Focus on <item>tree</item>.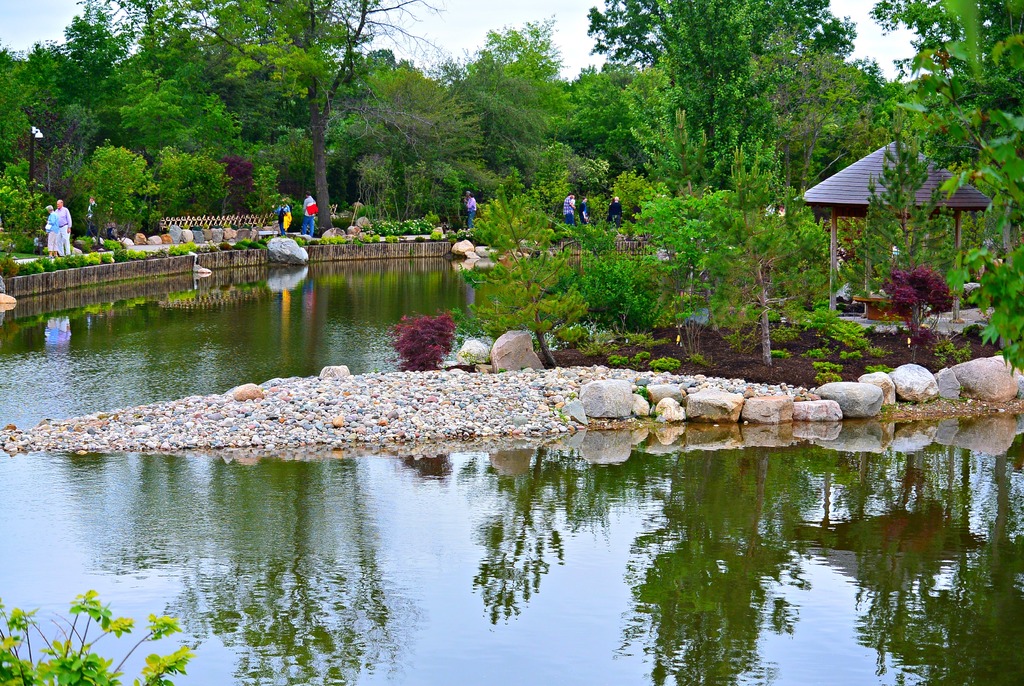
Focused at locate(319, 54, 423, 200).
